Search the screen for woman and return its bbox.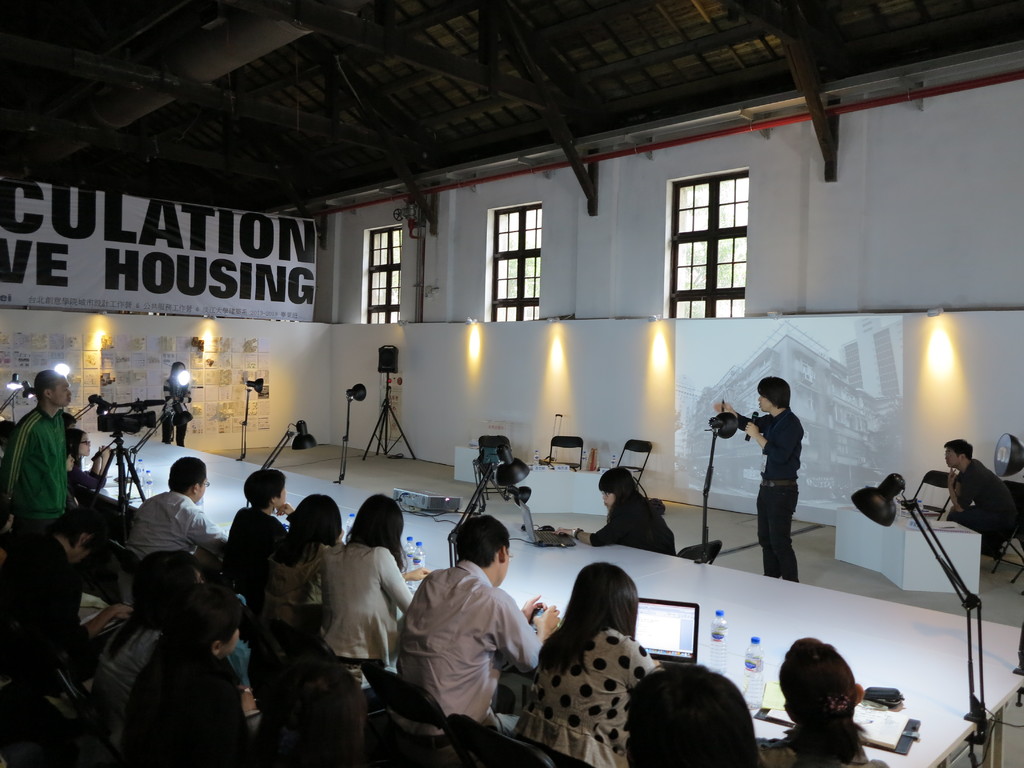
Found: <bbox>84, 549, 205, 734</bbox>.
